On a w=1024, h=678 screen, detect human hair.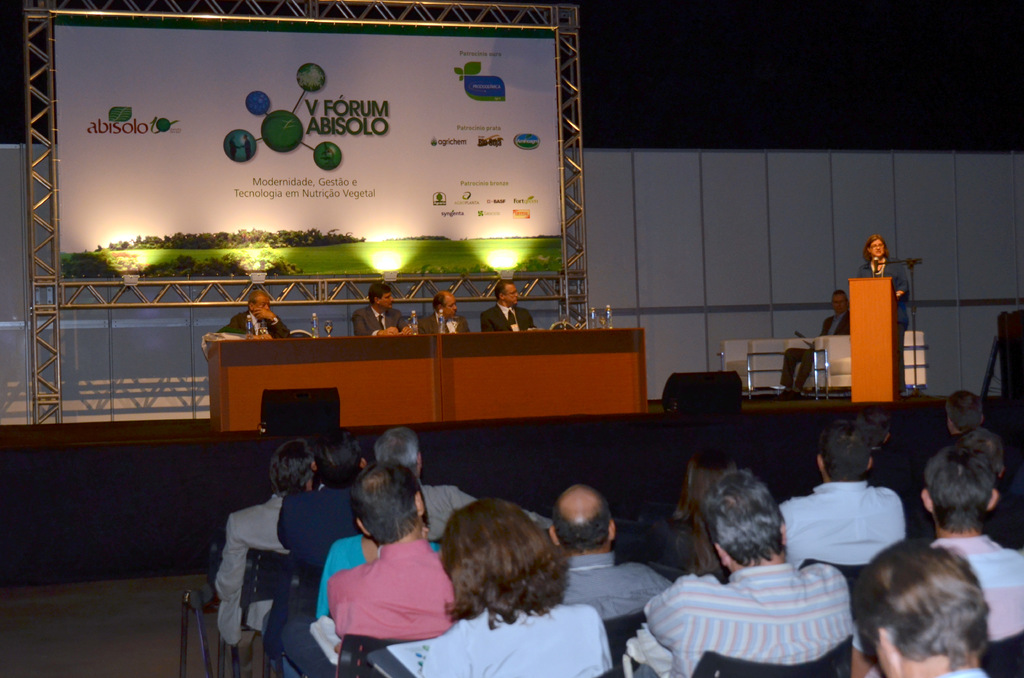
{"left": 942, "top": 389, "right": 986, "bottom": 428}.
